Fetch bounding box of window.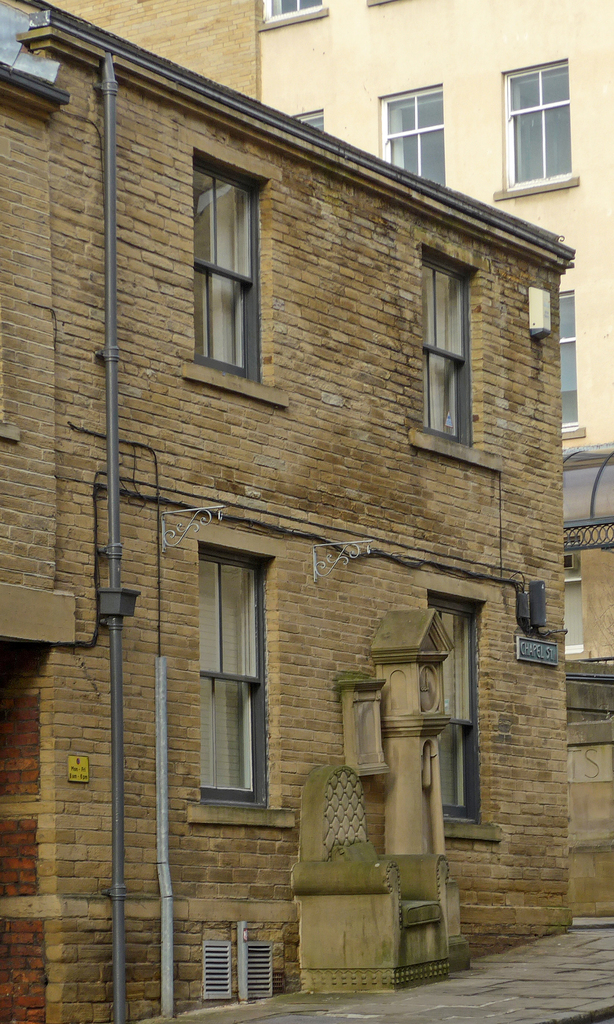
Bbox: bbox=(429, 588, 493, 836).
